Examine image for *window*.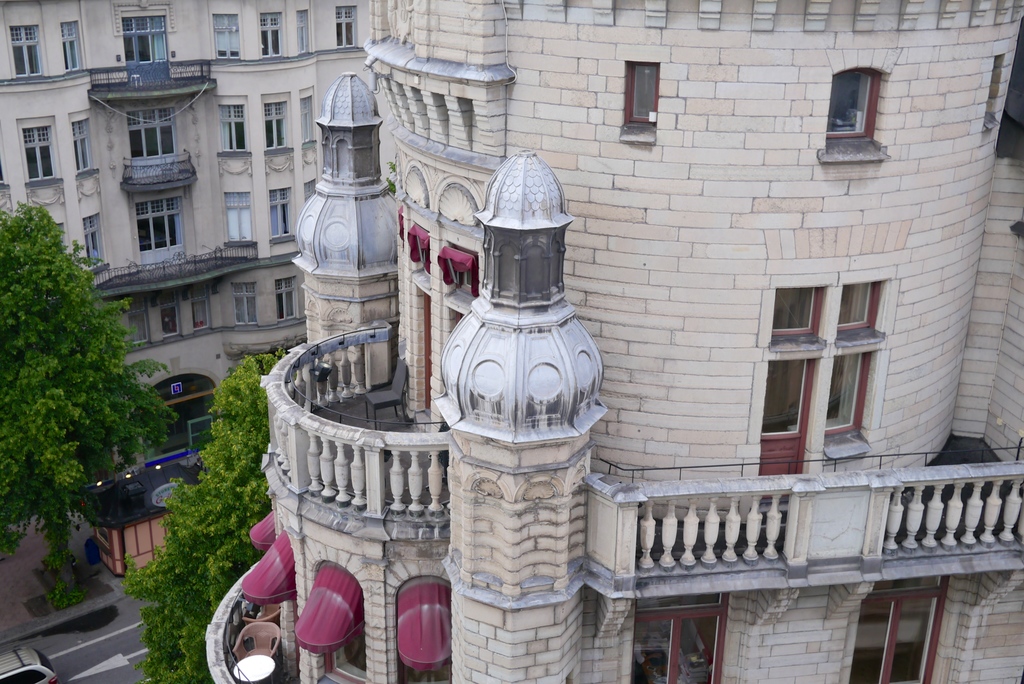
Examination result: <region>255, 5, 289, 63</region>.
